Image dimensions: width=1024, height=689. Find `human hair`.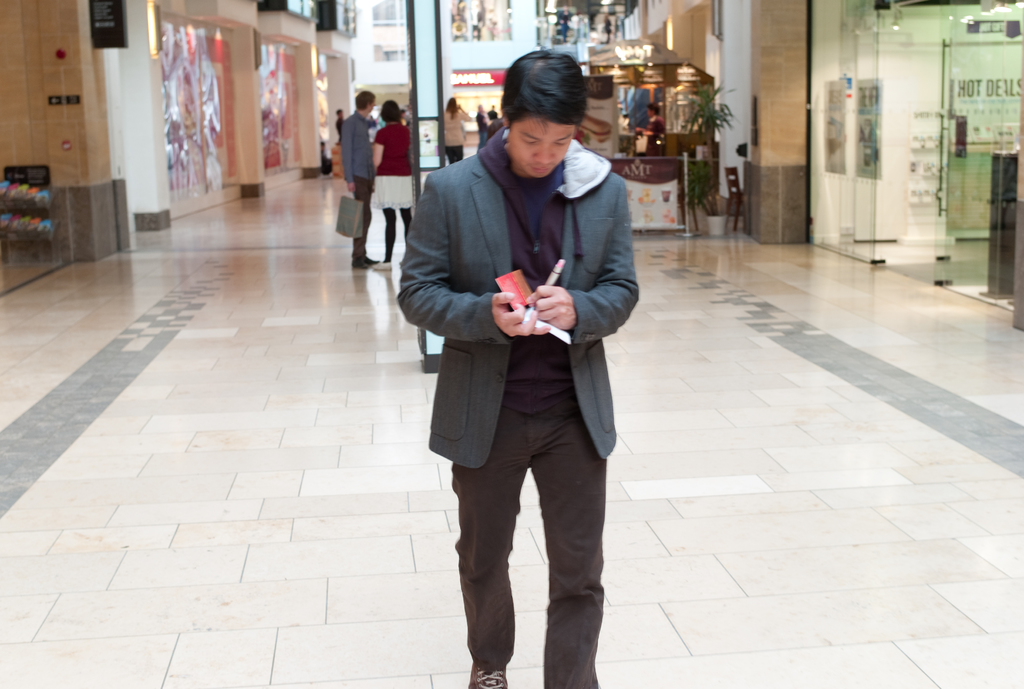
380,101,400,117.
